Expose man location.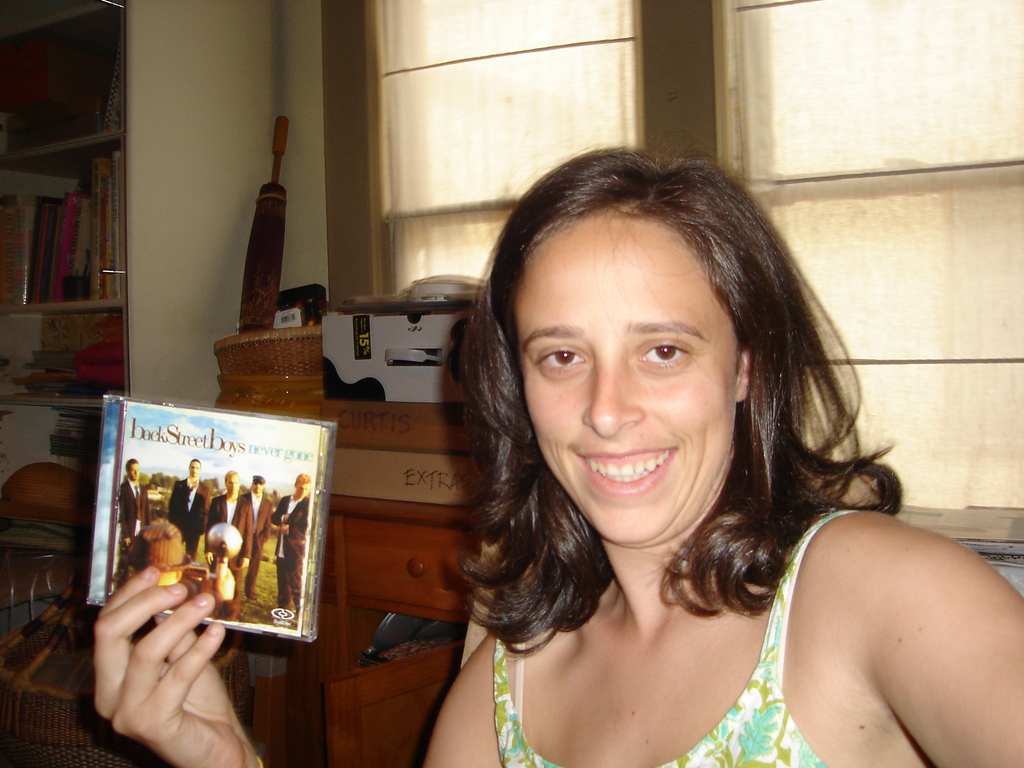
Exposed at (119, 454, 152, 543).
